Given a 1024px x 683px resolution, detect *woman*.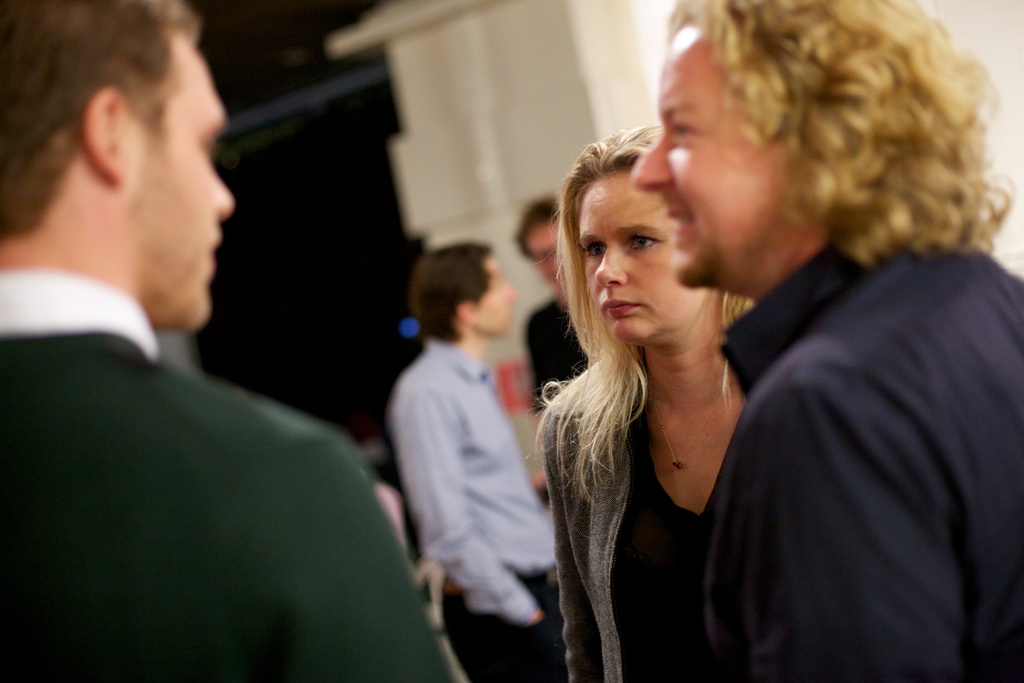
(left=522, top=81, right=823, bottom=682).
